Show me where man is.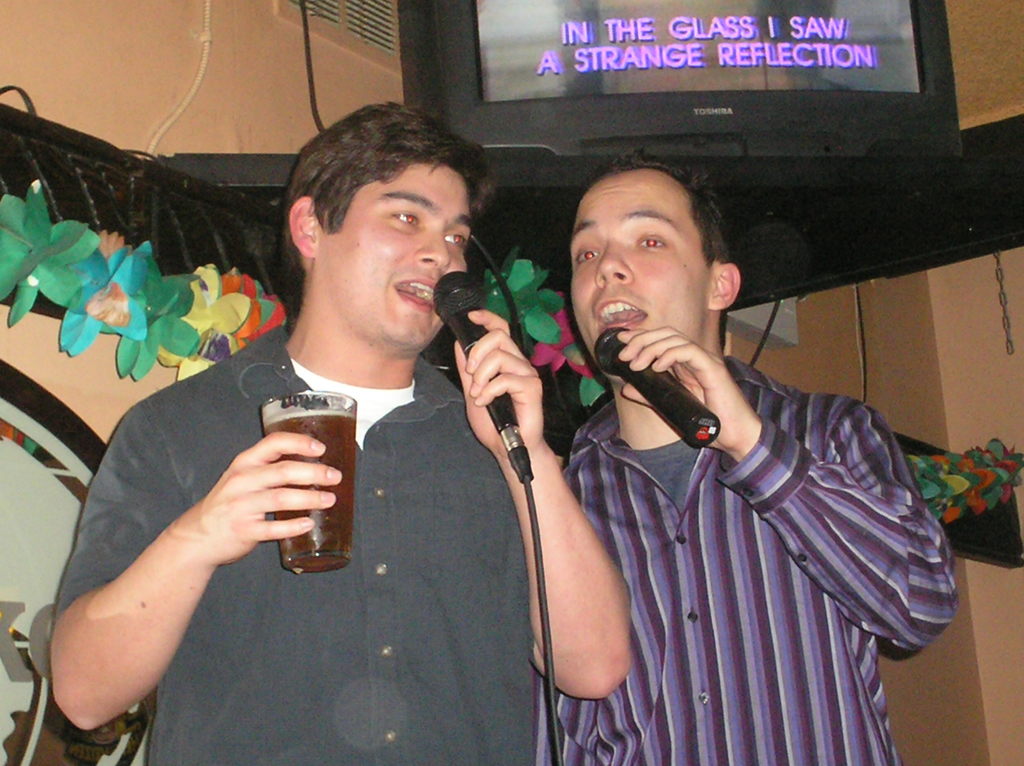
man is at [left=81, top=117, right=611, bottom=730].
